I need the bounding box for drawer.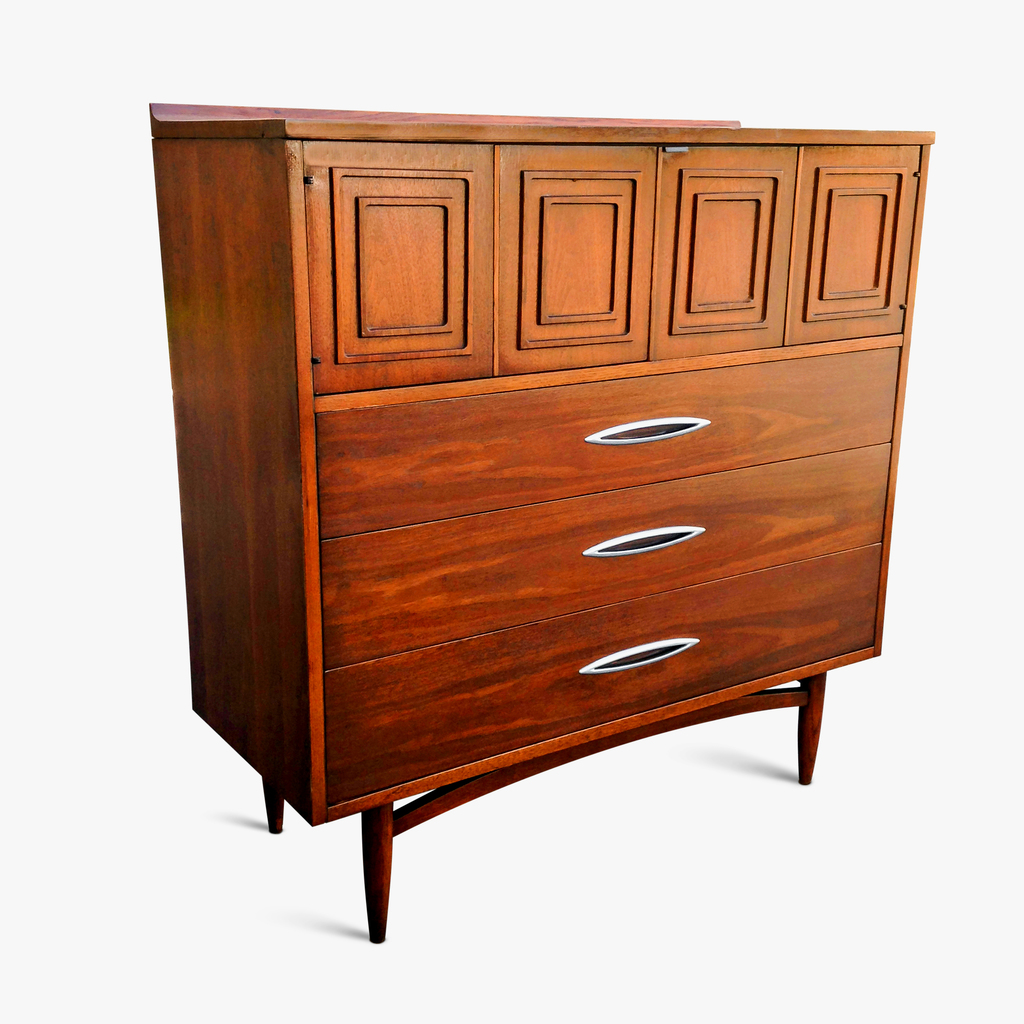
Here it is: [left=322, top=542, right=879, bottom=806].
